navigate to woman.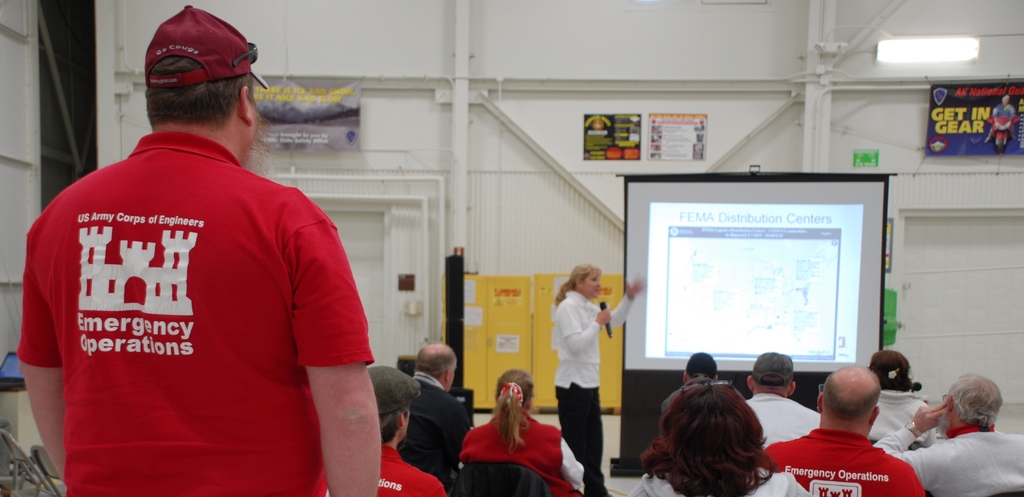
Navigation target: box(454, 364, 589, 491).
